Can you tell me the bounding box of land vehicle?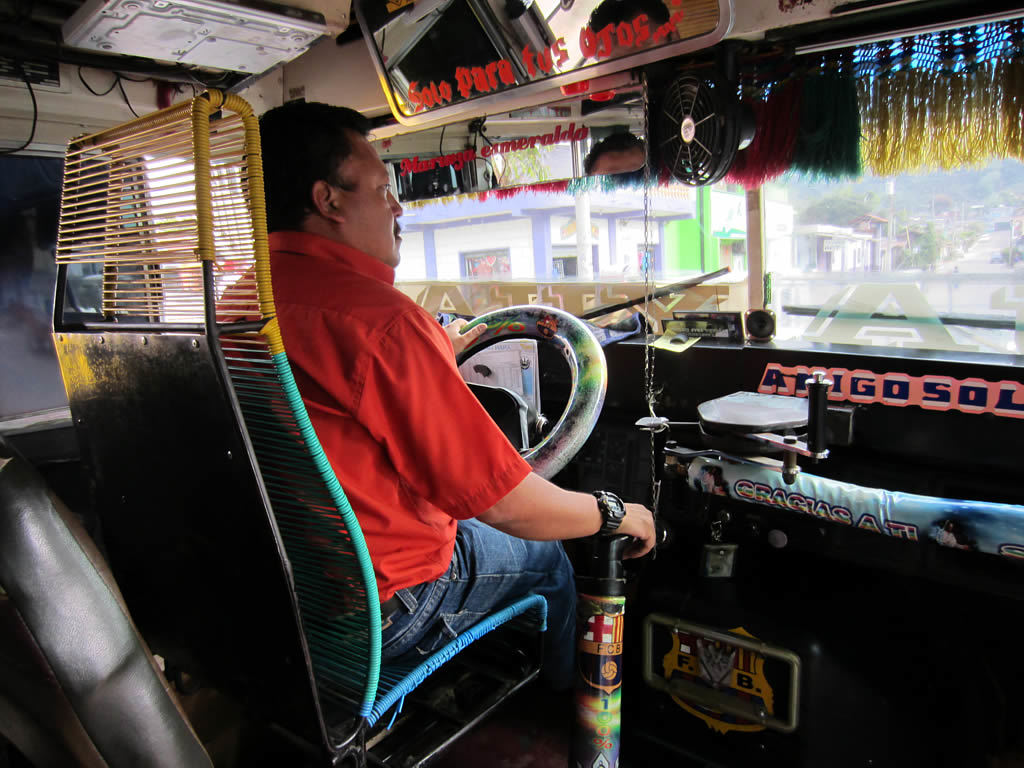
x1=0, y1=0, x2=1023, y2=767.
